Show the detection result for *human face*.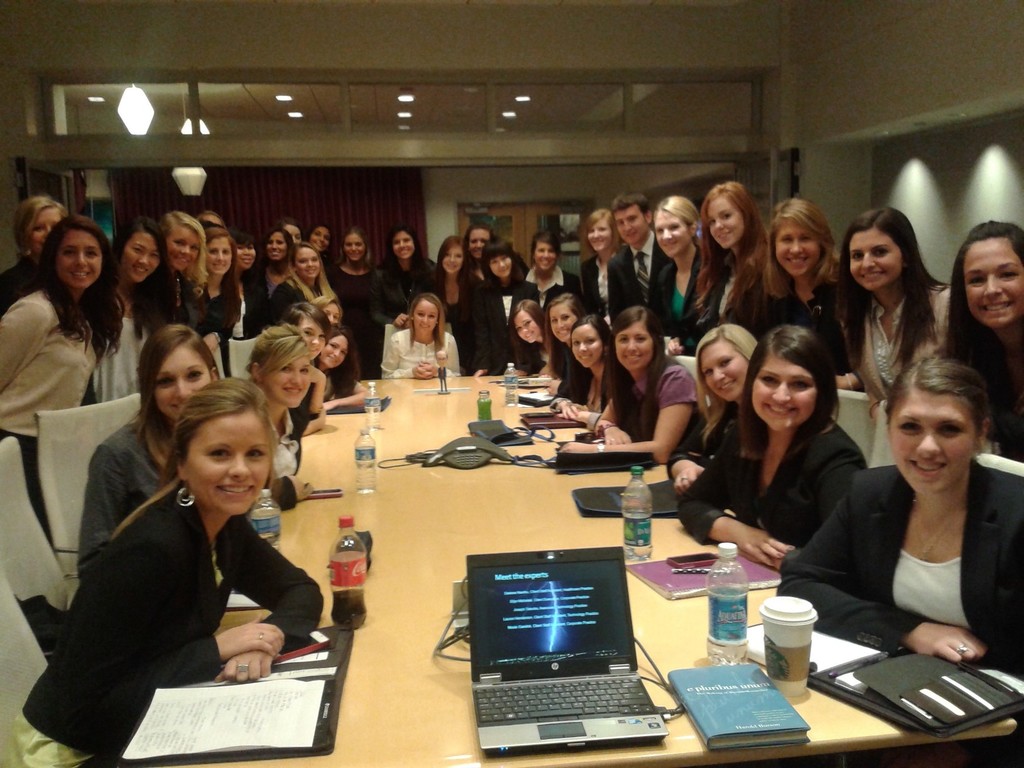
bbox=(655, 213, 694, 258).
